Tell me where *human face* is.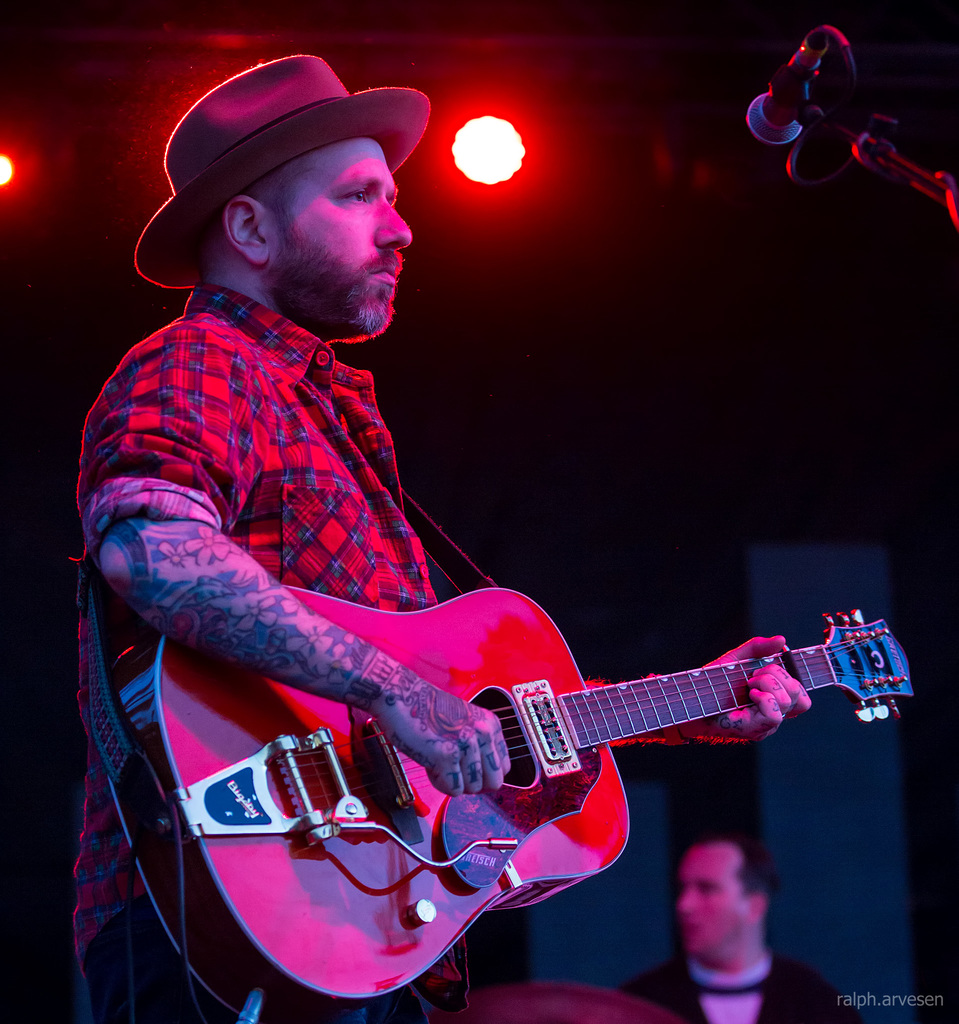
*human face* is at region(672, 846, 754, 960).
